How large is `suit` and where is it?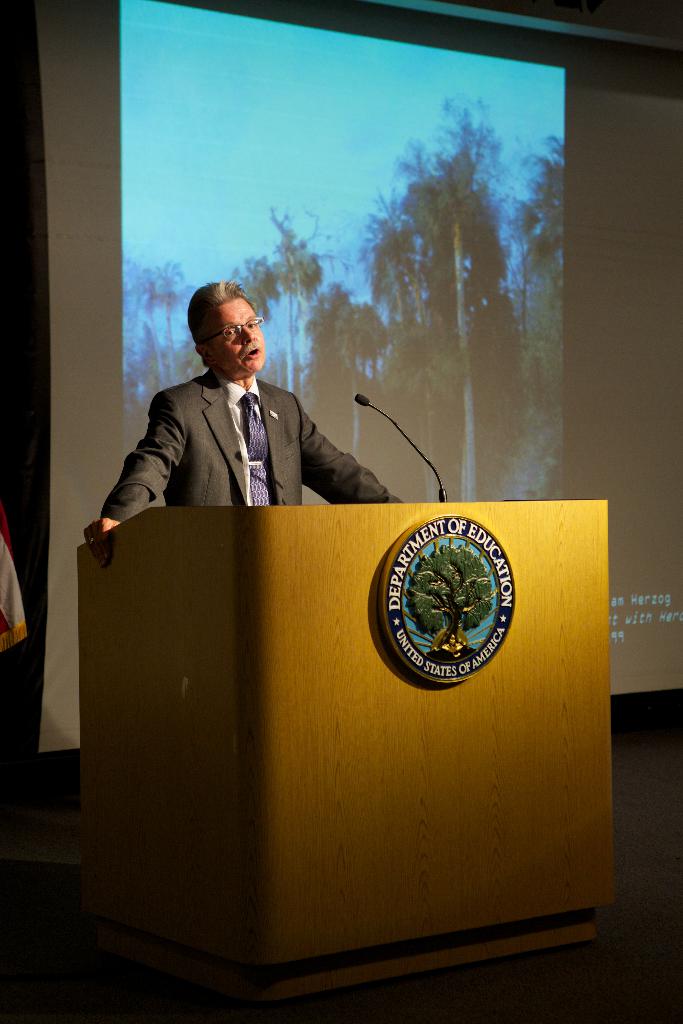
Bounding box: [114, 323, 393, 508].
